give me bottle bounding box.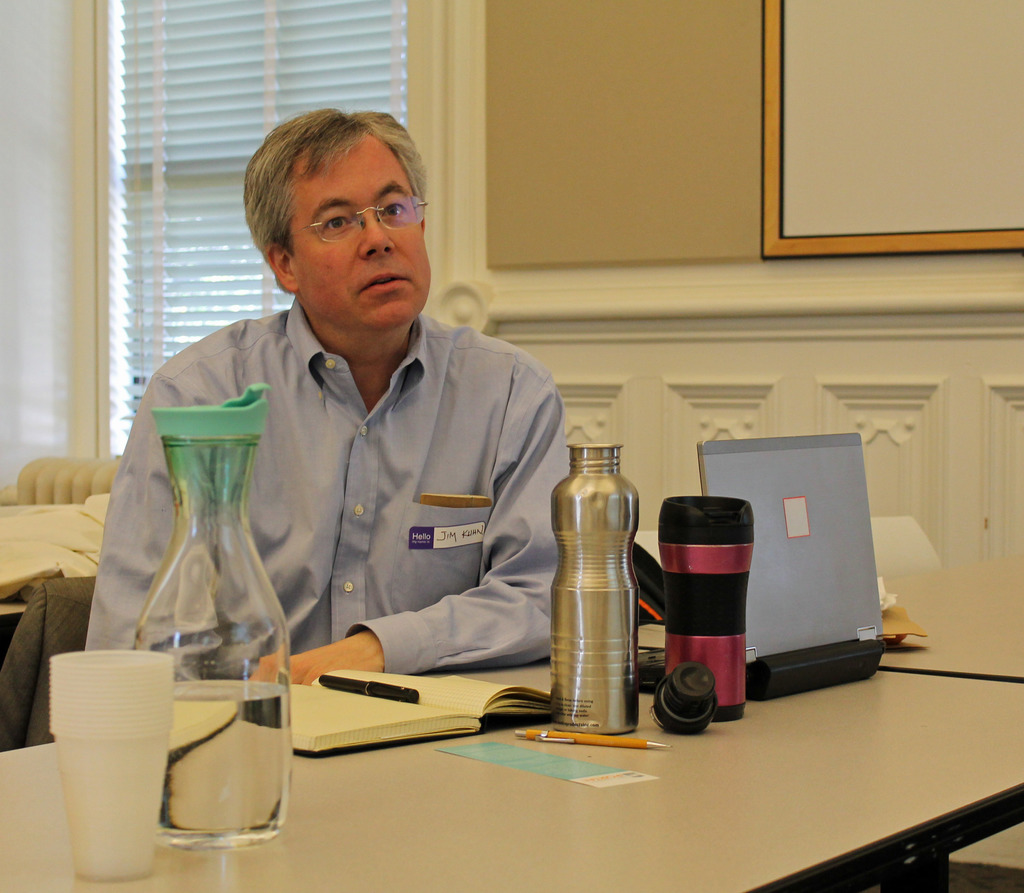
(547,440,645,731).
